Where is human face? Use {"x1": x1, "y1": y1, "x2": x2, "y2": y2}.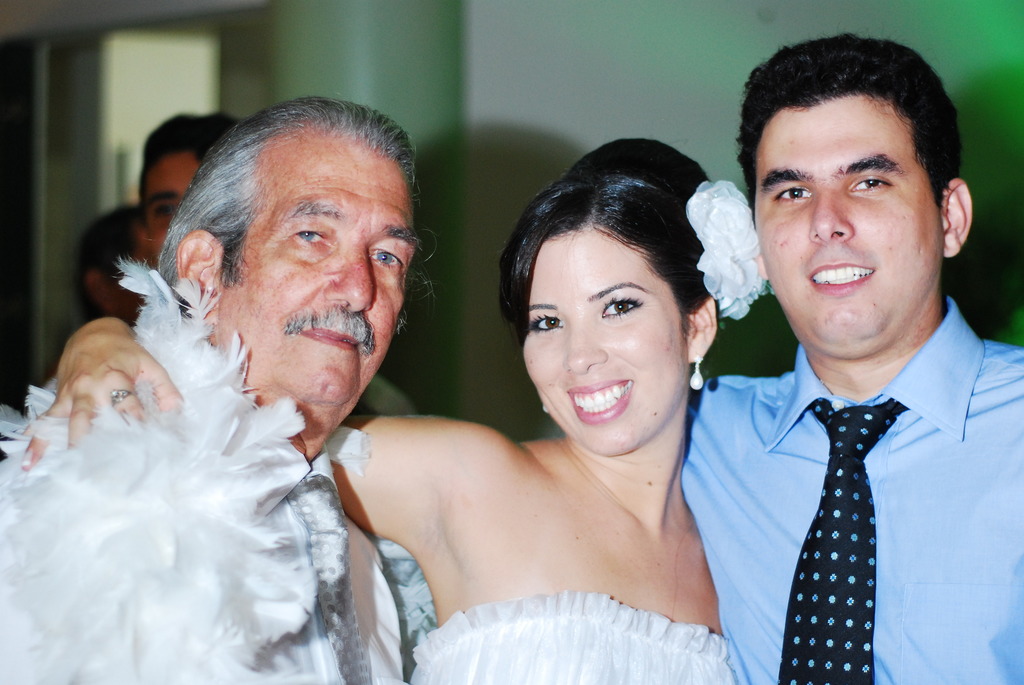
{"x1": 143, "y1": 159, "x2": 196, "y2": 255}.
